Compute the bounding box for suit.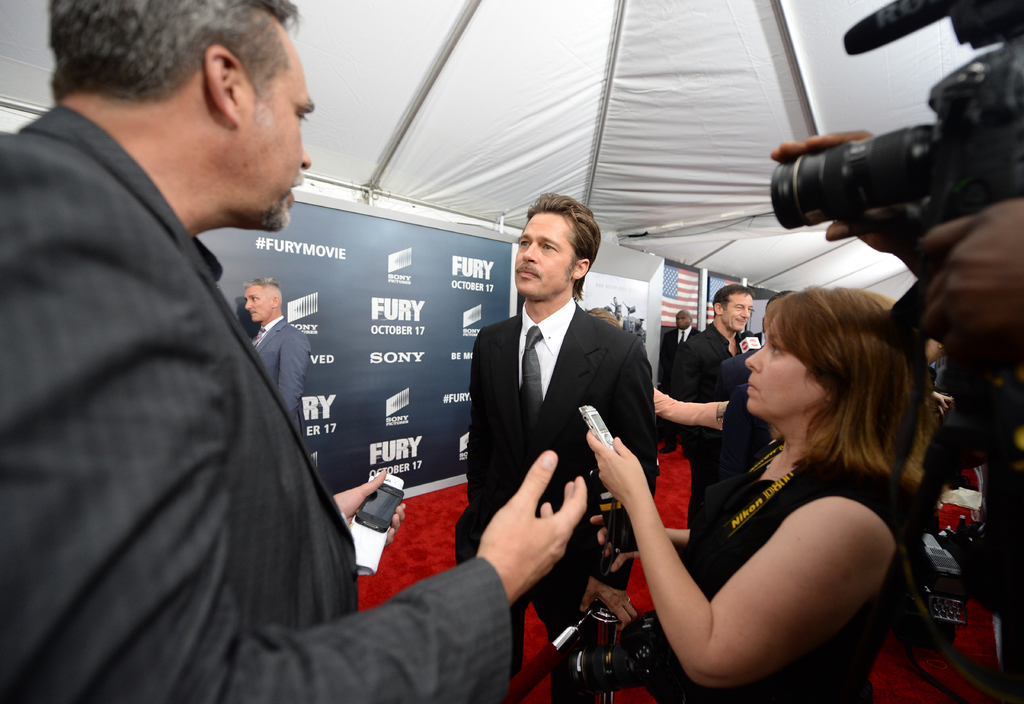
Rect(659, 324, 699, 441).
